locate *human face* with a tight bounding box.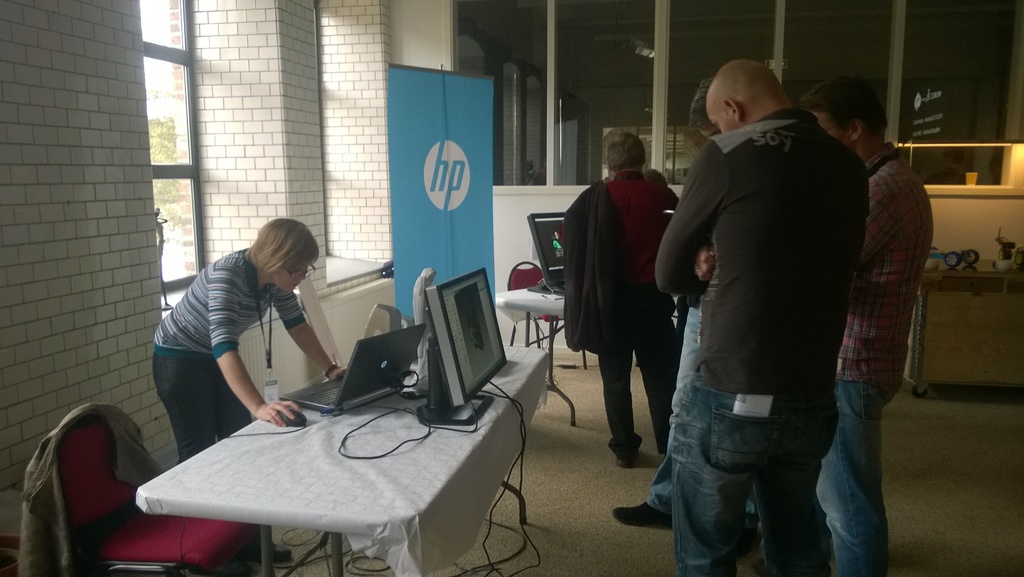
<box>276,261,307,294</box>.
